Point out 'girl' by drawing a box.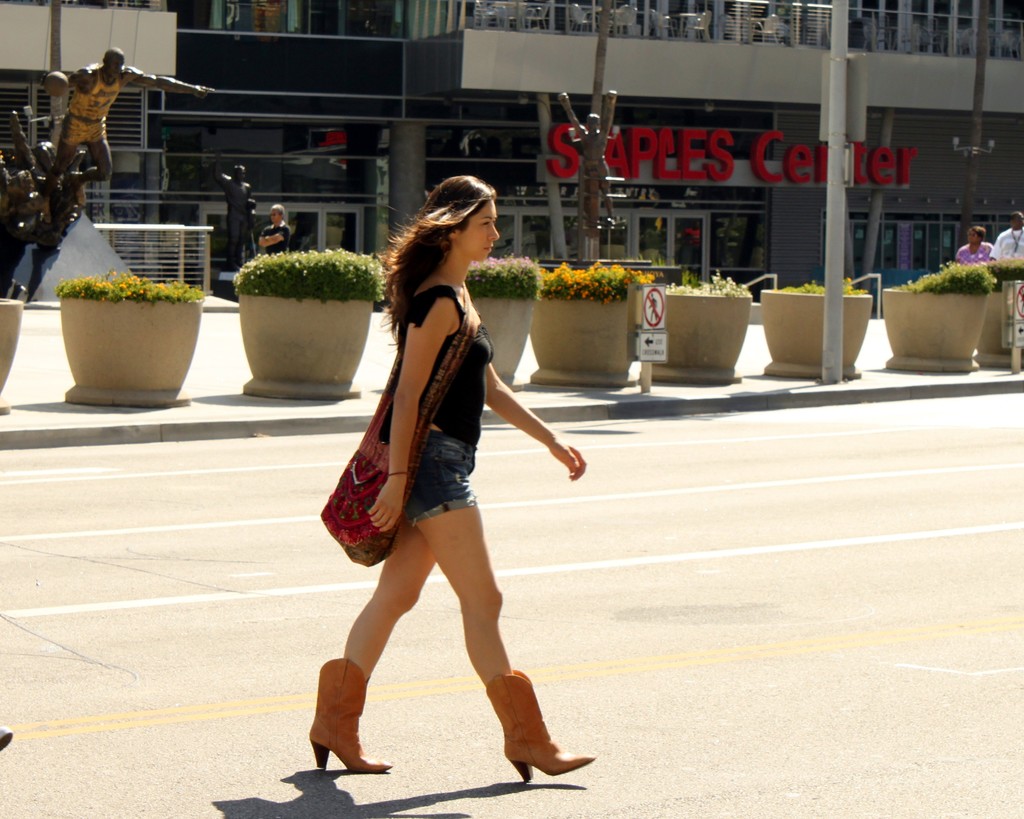
crop(318, 175, 596, 771).
